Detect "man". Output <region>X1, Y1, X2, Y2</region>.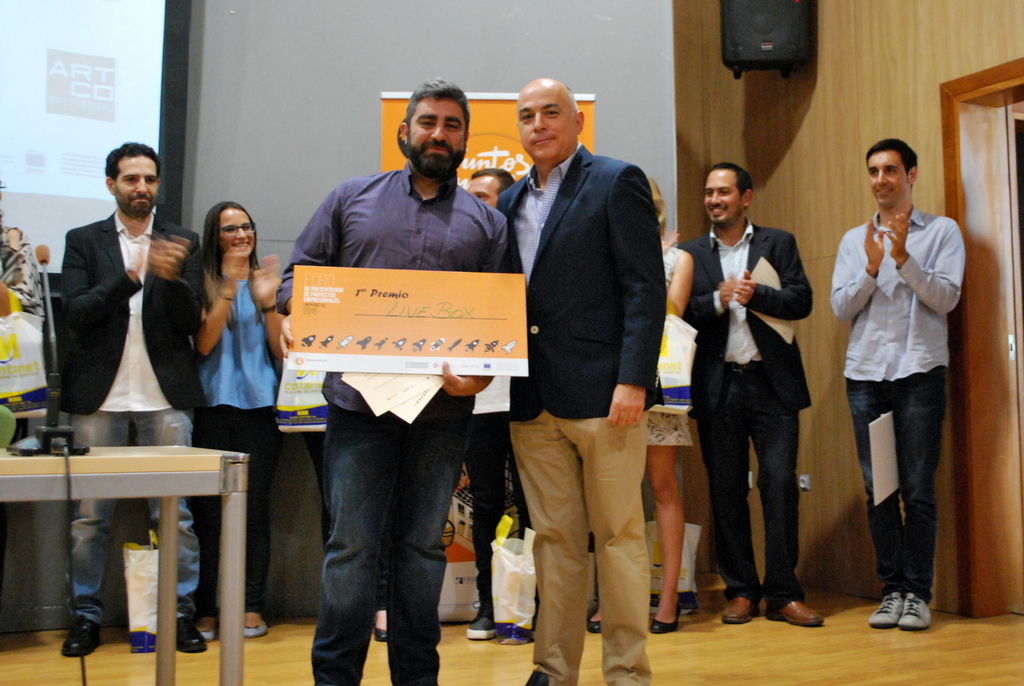
<region>494, 78, 666, 685</region>.
